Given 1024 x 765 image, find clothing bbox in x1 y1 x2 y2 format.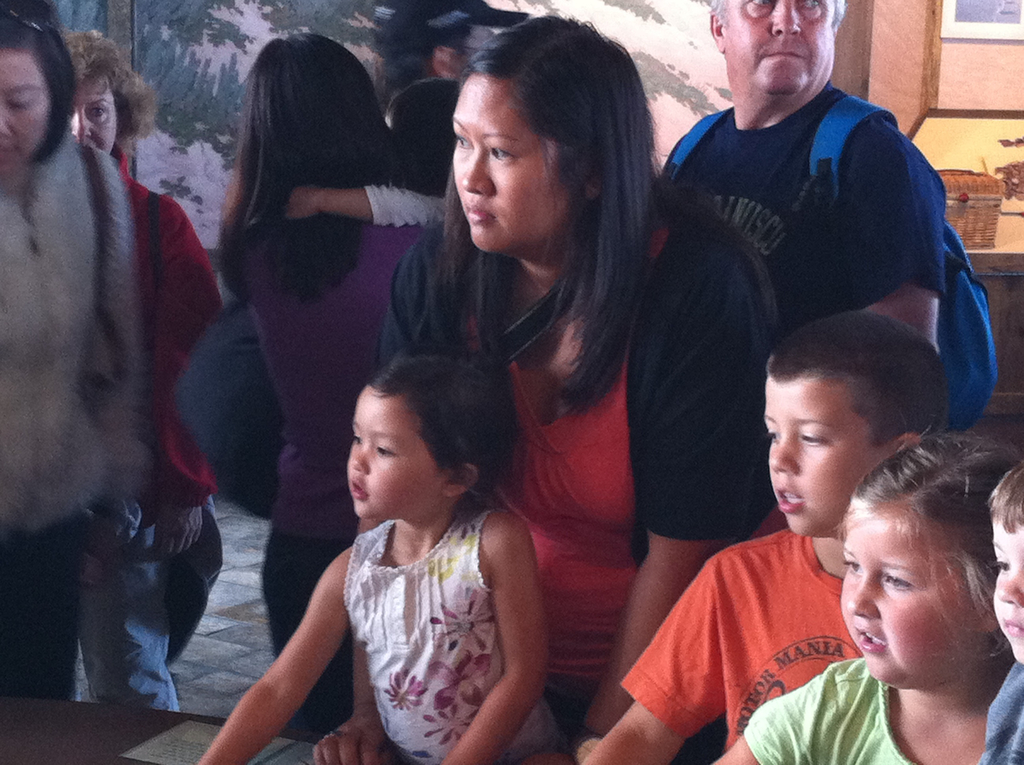
653 72 939 331.
